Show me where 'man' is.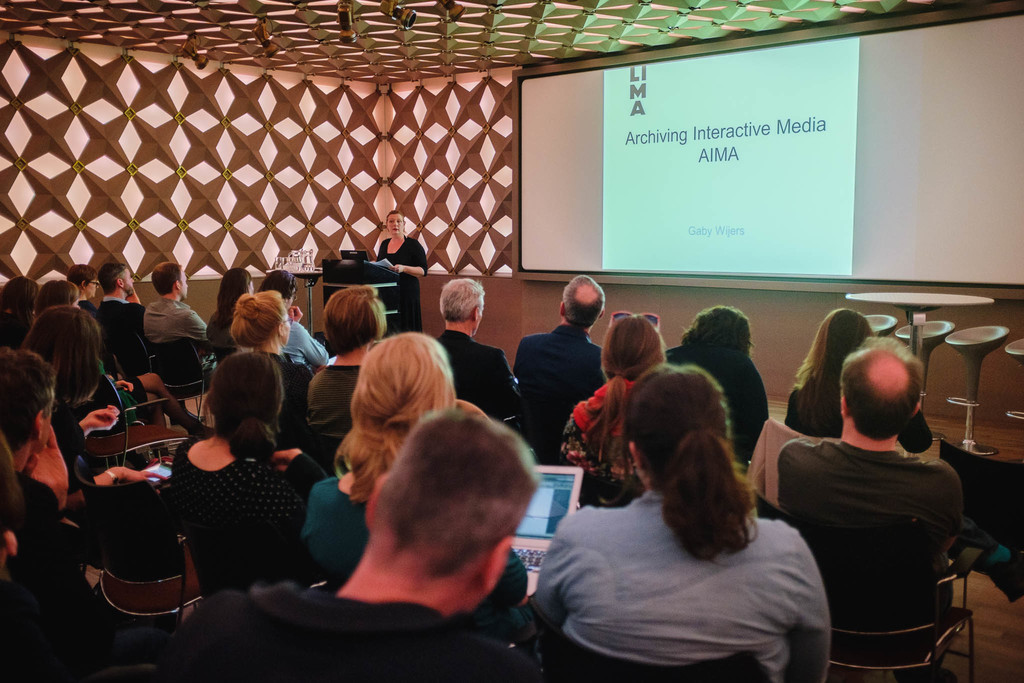
'man' is at <region>139, 261, 212, 429</region>.
